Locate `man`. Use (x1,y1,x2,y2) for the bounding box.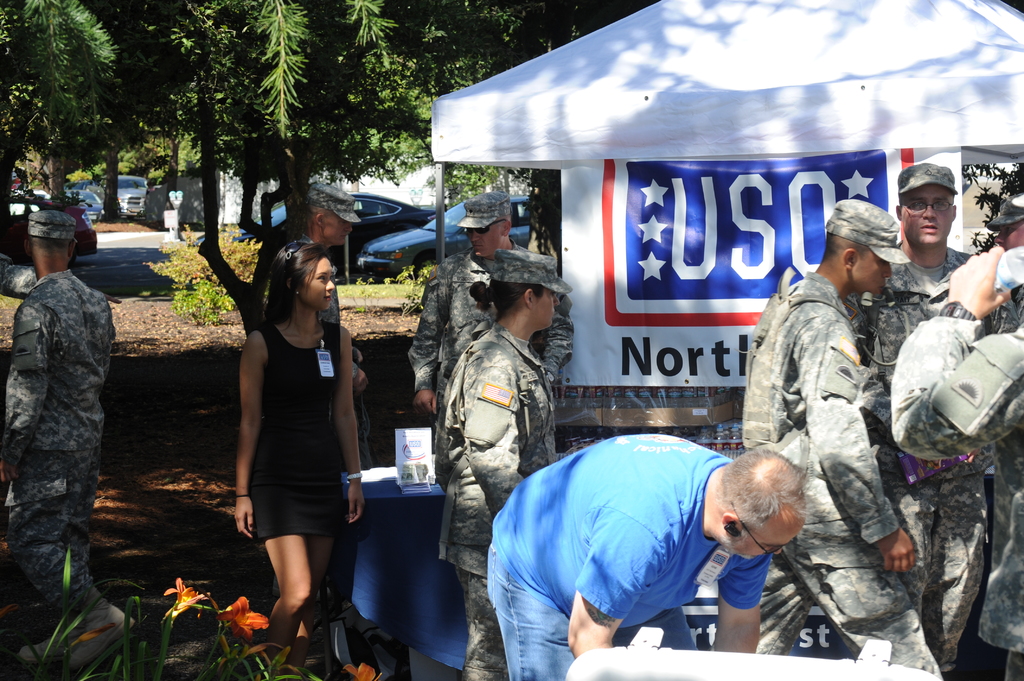
(735,196,945,680).
